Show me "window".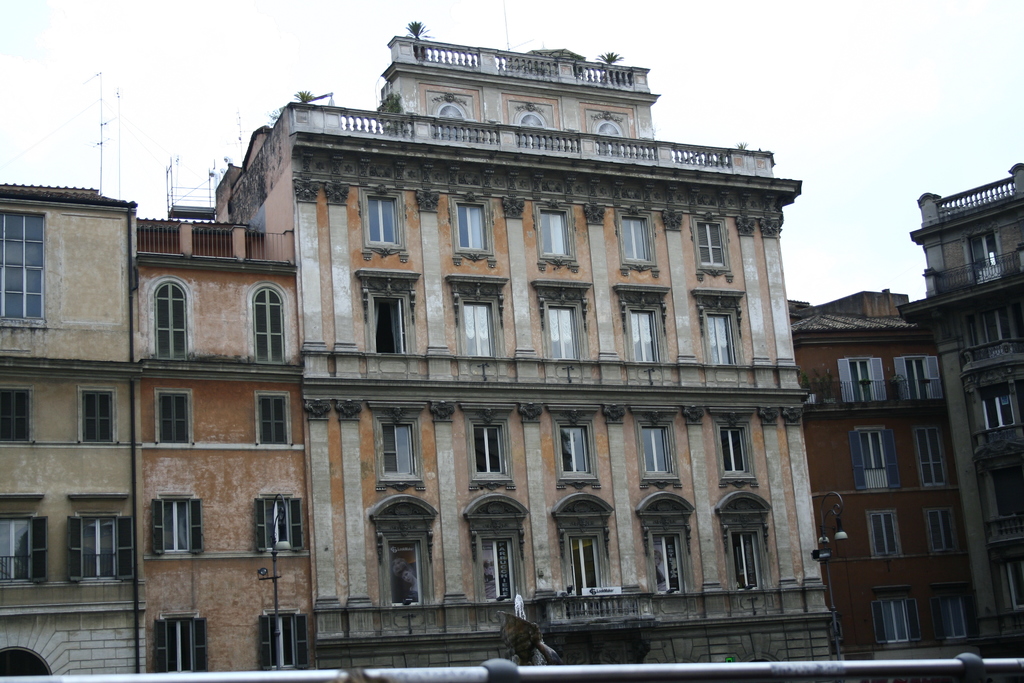
"window" is here: BBox(550, 495, 620, 602).
